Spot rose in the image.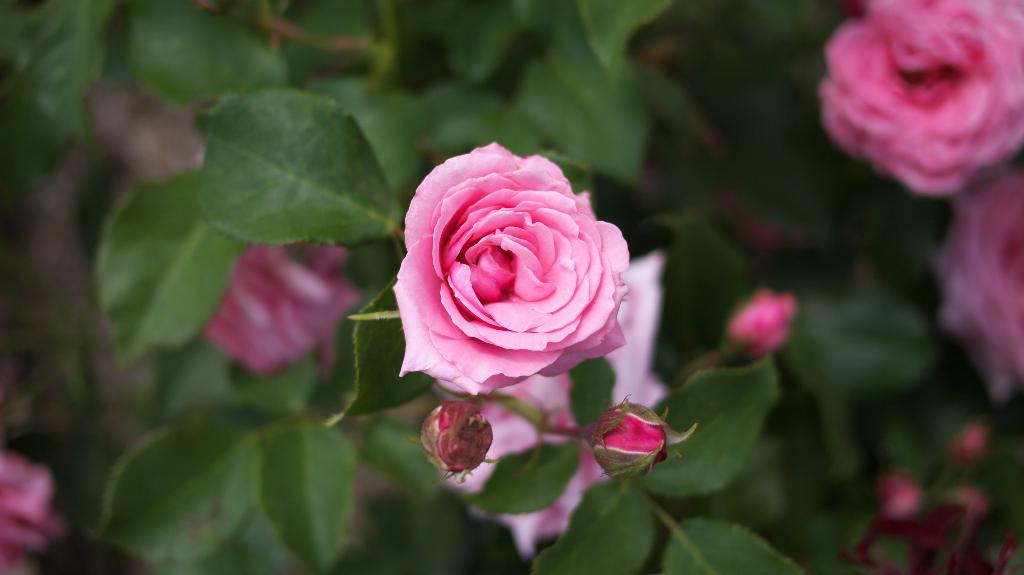
rose found at box=[200, 242, 359, 375].
